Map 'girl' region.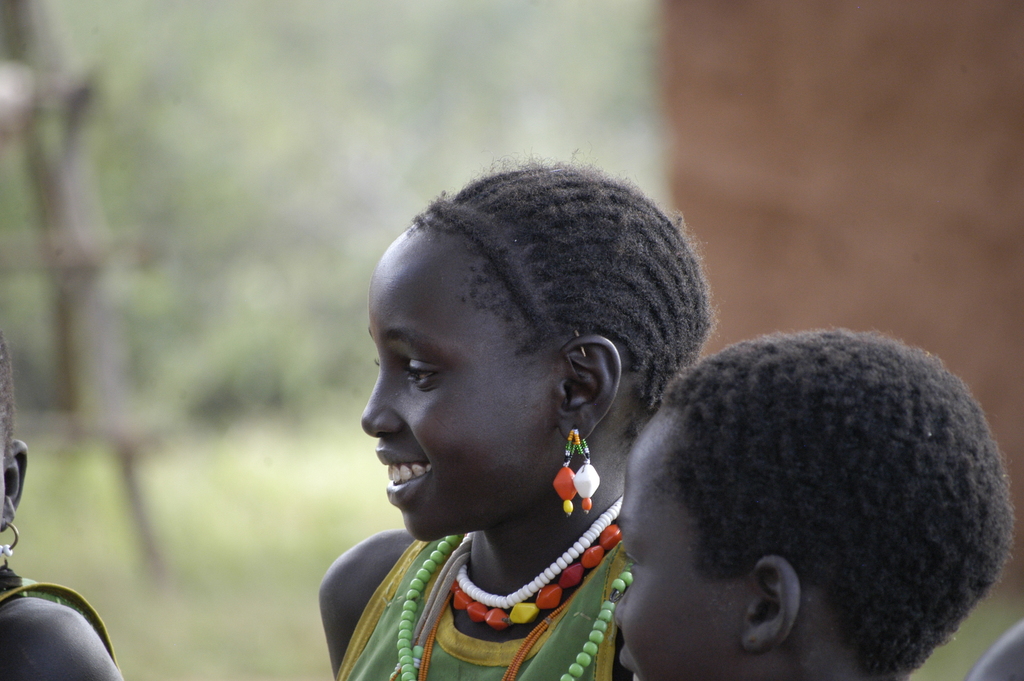
Mapped to rect(0, 341, 123, 680).
